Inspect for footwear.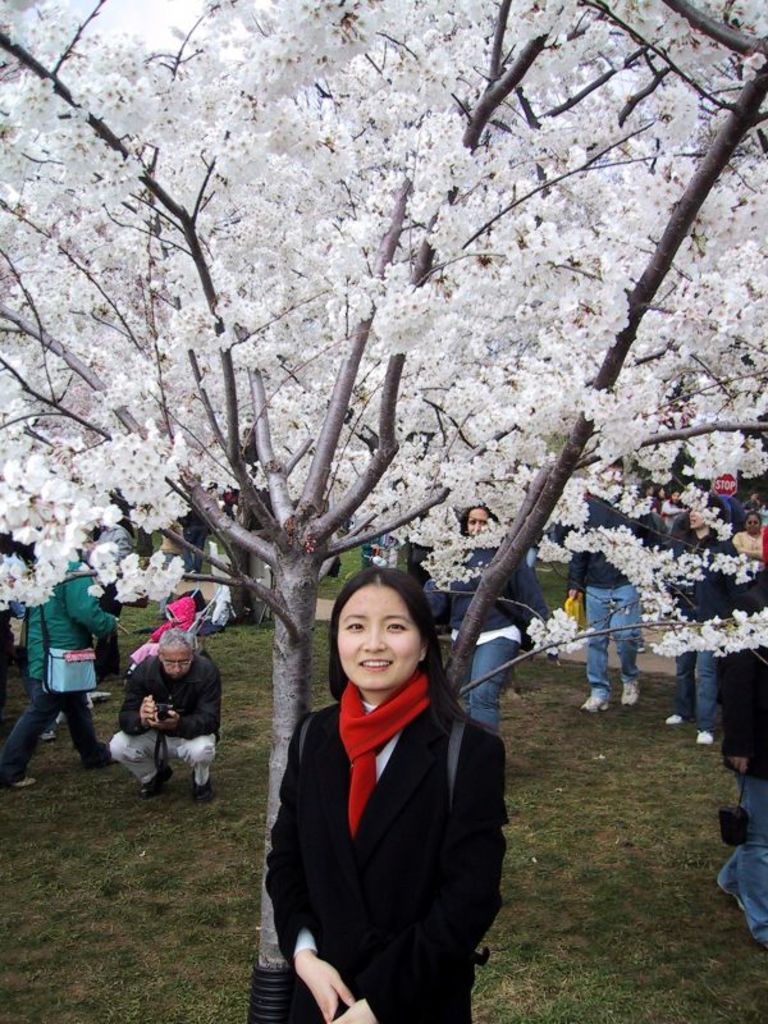
Inspection: [left=76, top=745, right=116, bottom=759].
